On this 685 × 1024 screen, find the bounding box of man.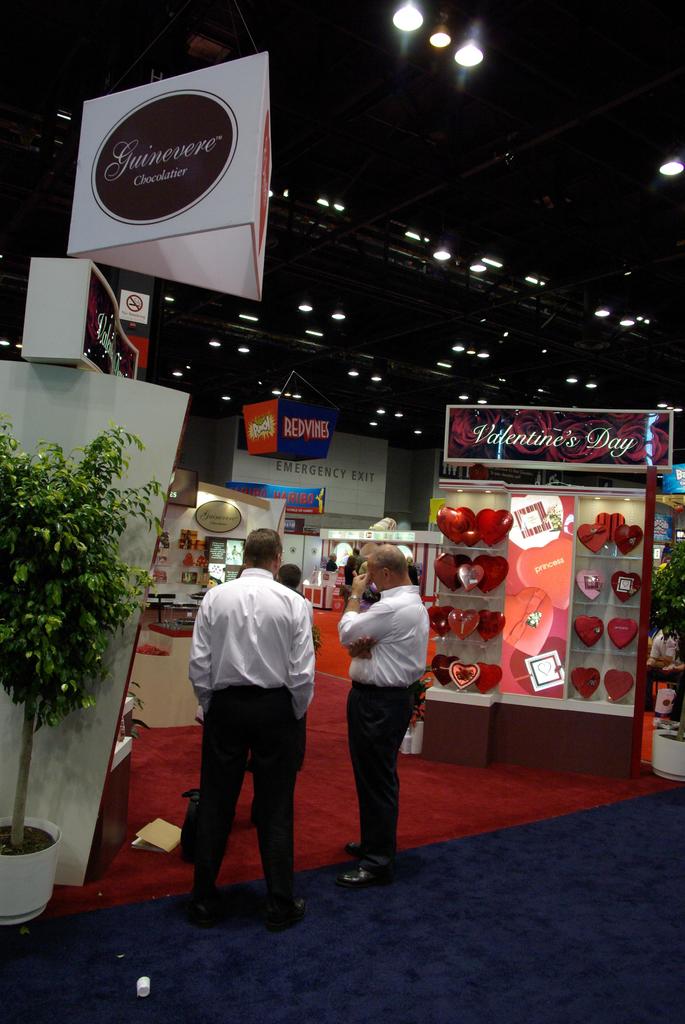
Bounding box: (324, 550, 338, 572).
